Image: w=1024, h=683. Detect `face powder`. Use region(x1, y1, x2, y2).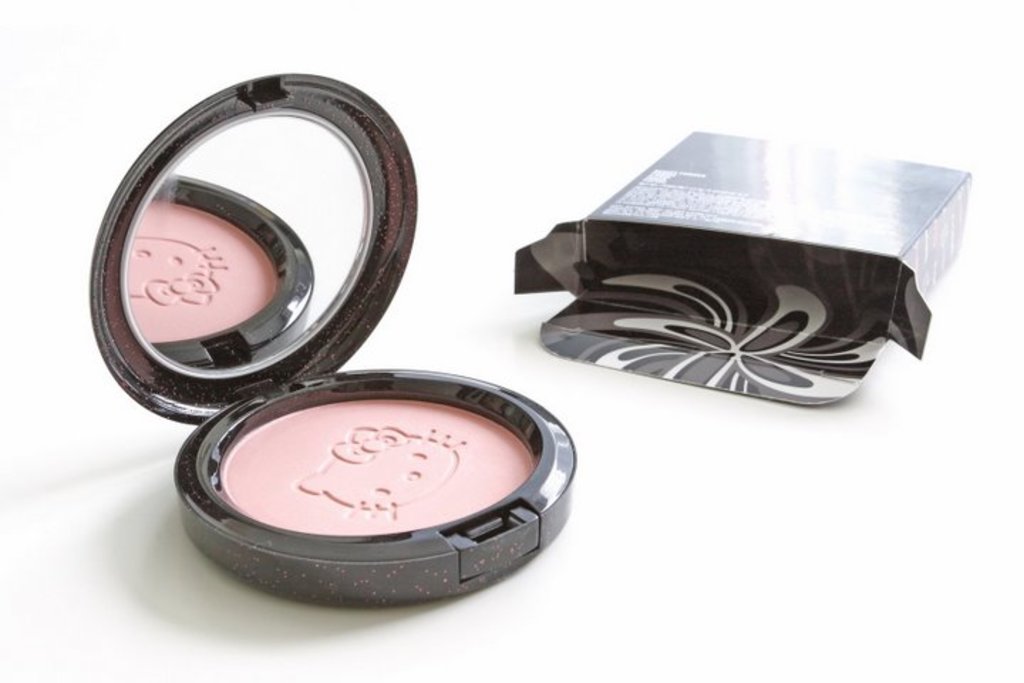
region(88, 71, 576, 609).
